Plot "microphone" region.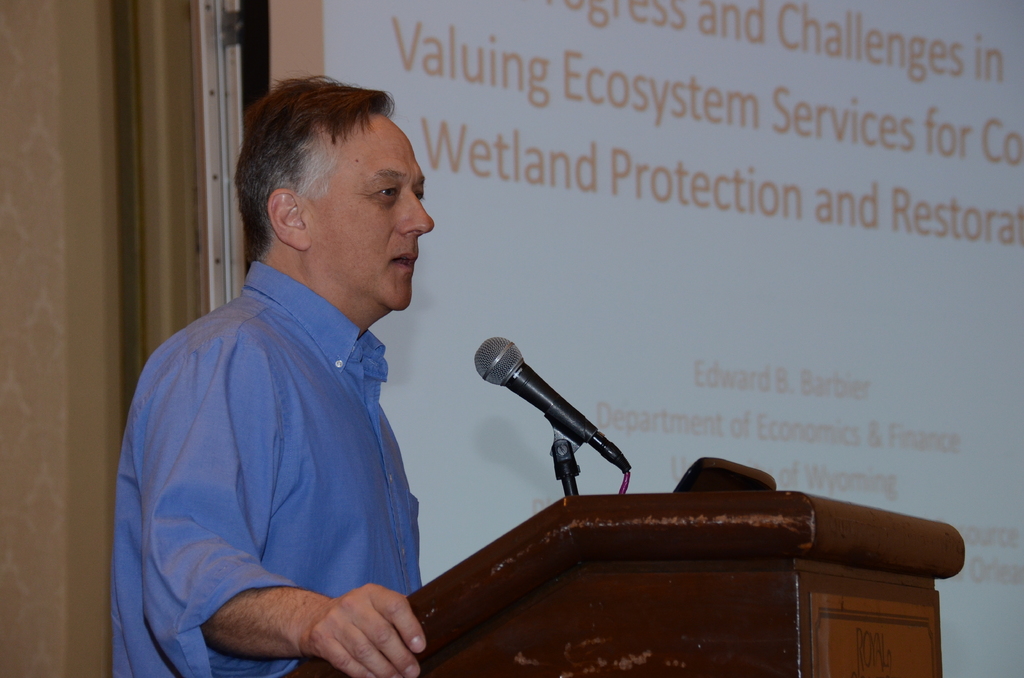
Plotted at <box>468,337,630,499</box>.
